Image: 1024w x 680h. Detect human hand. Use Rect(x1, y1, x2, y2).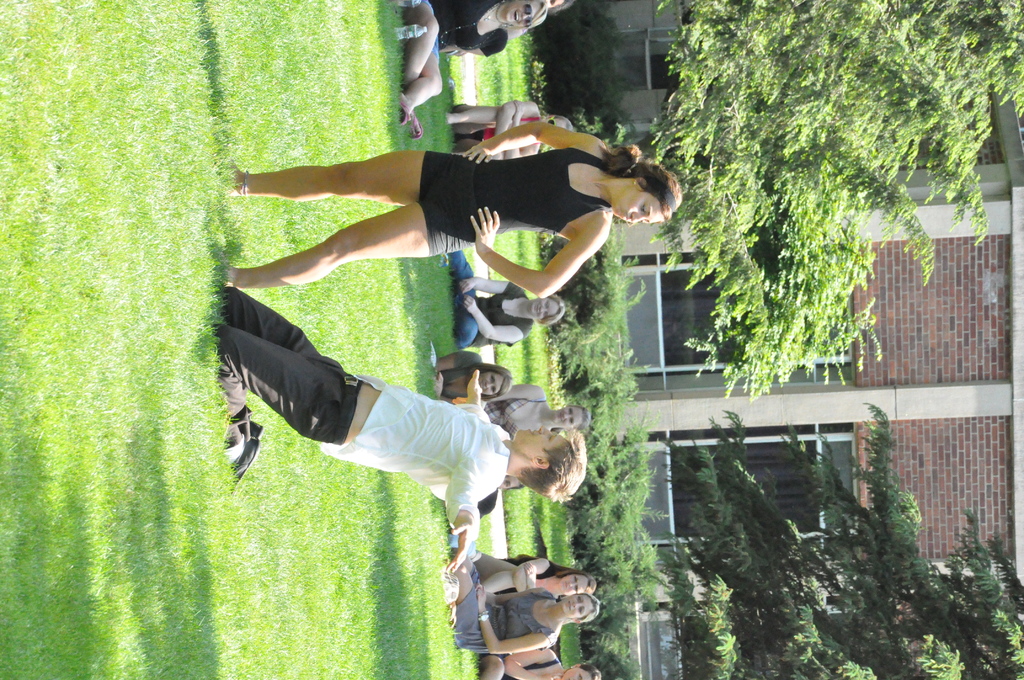
Rect(522, 563, 538, 588).
